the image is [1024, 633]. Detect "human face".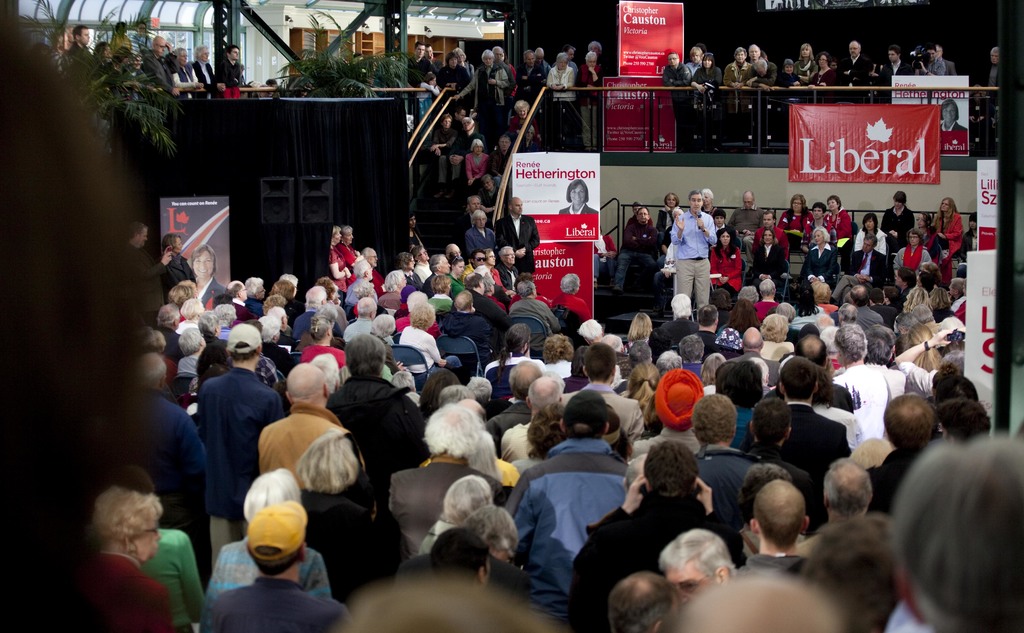
Detection: [522, 52, 535, 65].
